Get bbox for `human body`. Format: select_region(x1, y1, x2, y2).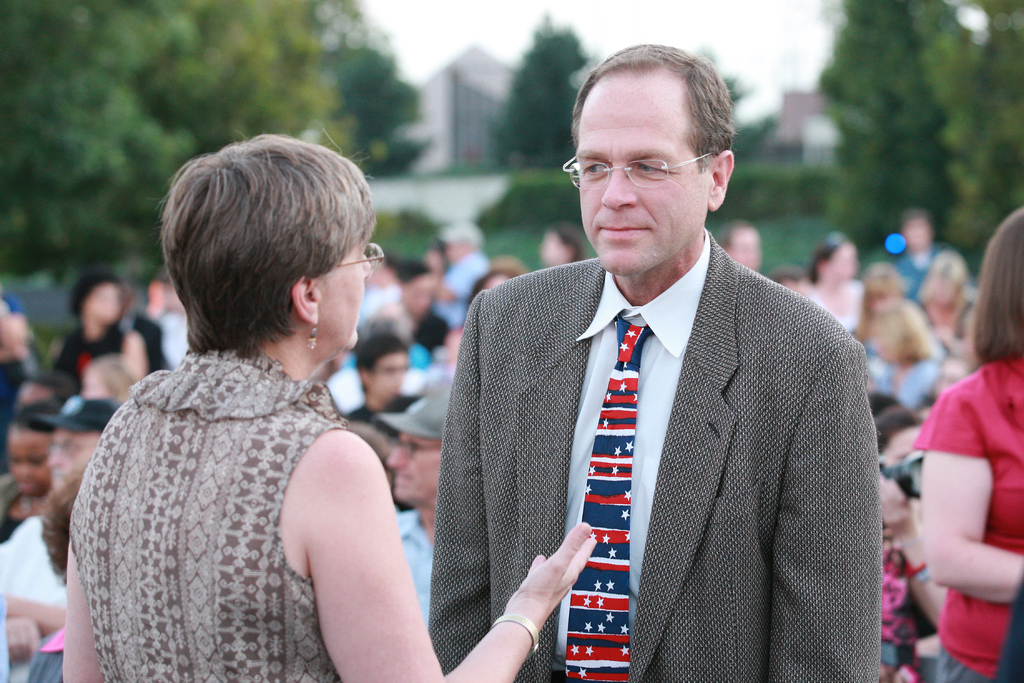
select_region(920, 205, 1023, 677).
